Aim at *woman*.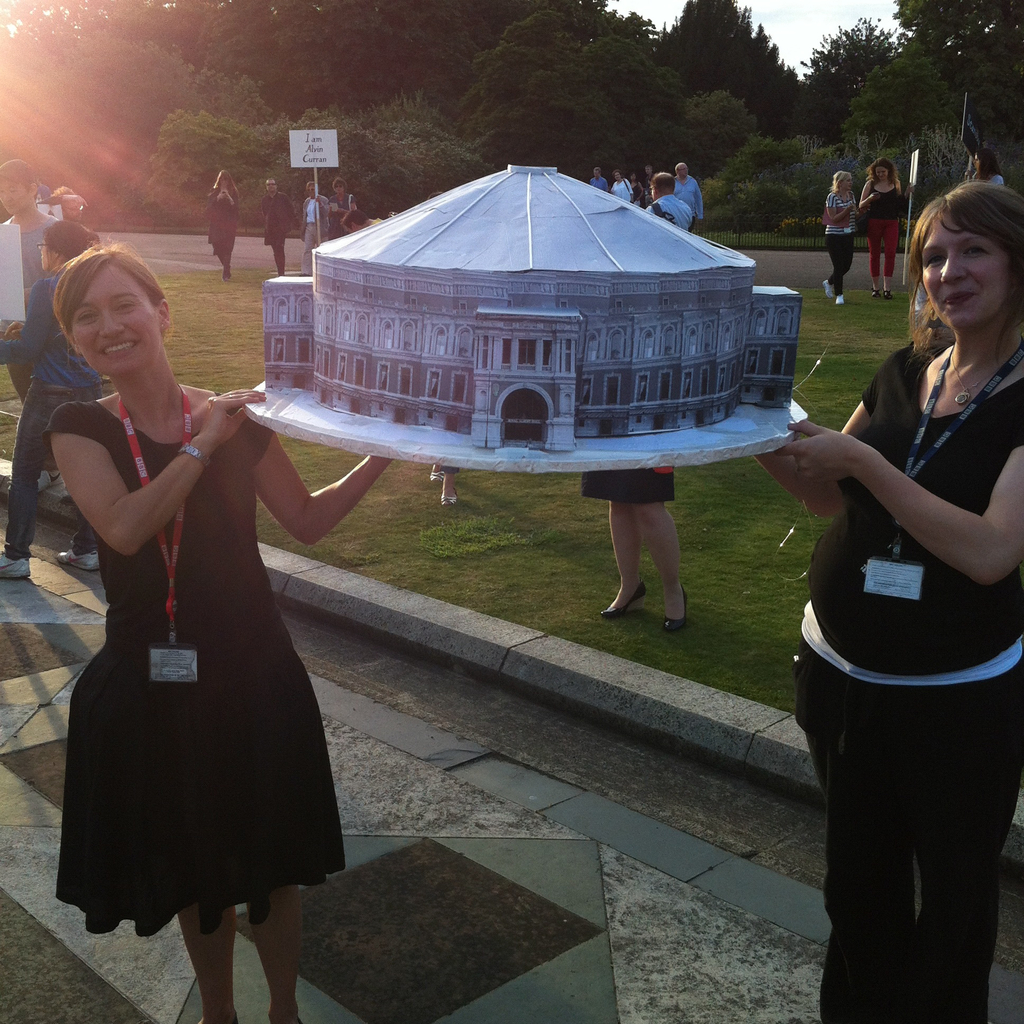
Aimed at 607 168 632 201.
